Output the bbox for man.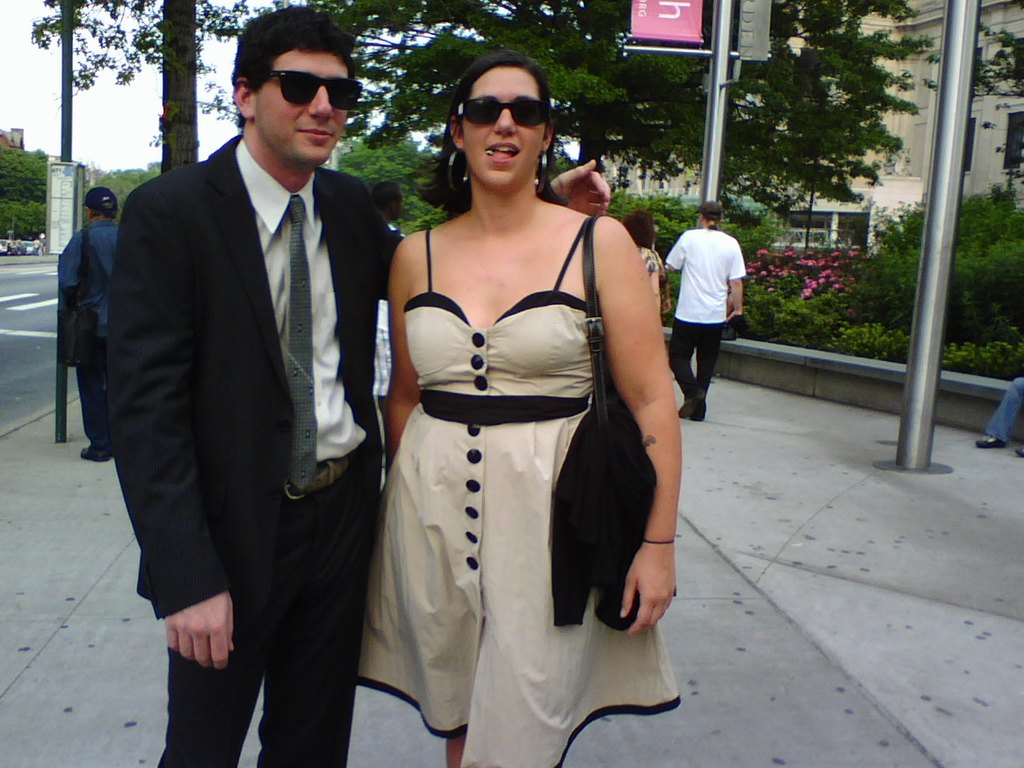
rect(655, 164, 761, 461).
